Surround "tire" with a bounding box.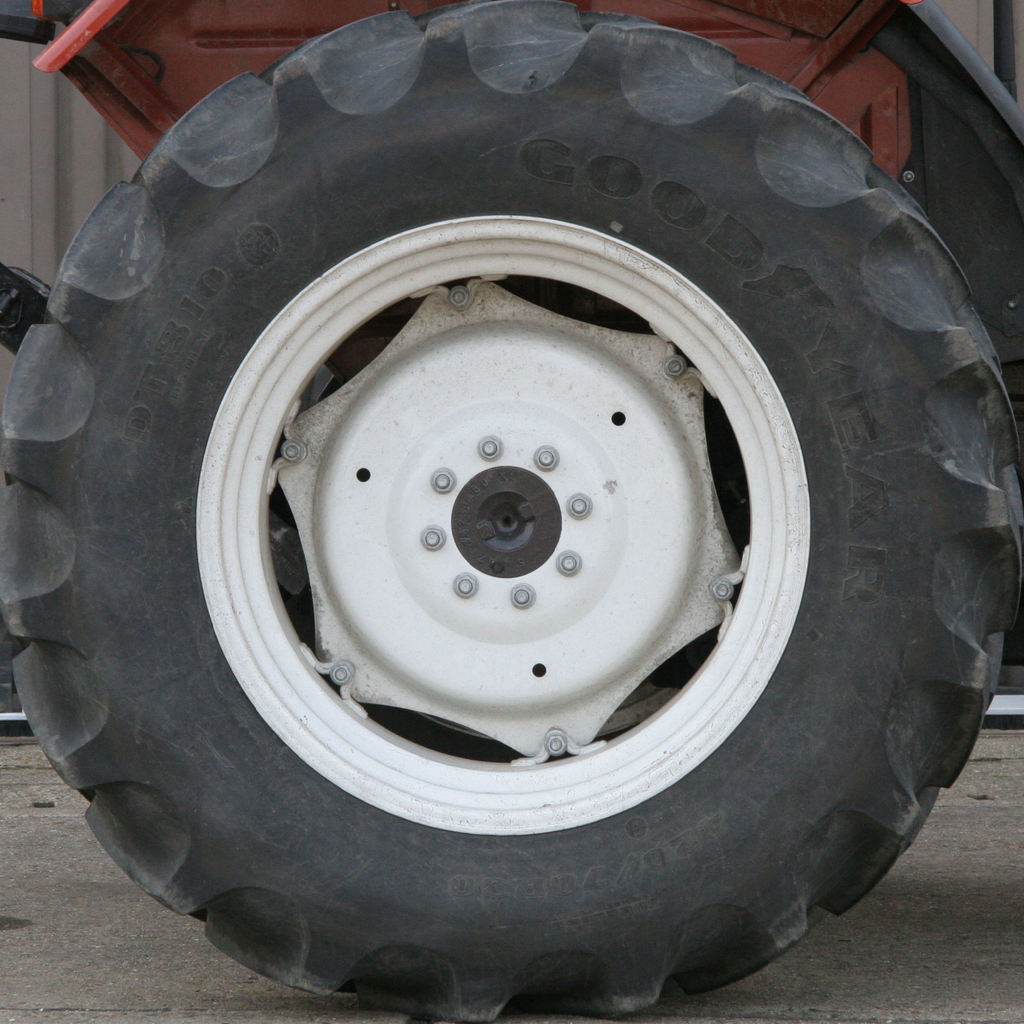
0:0:1023:1017.
